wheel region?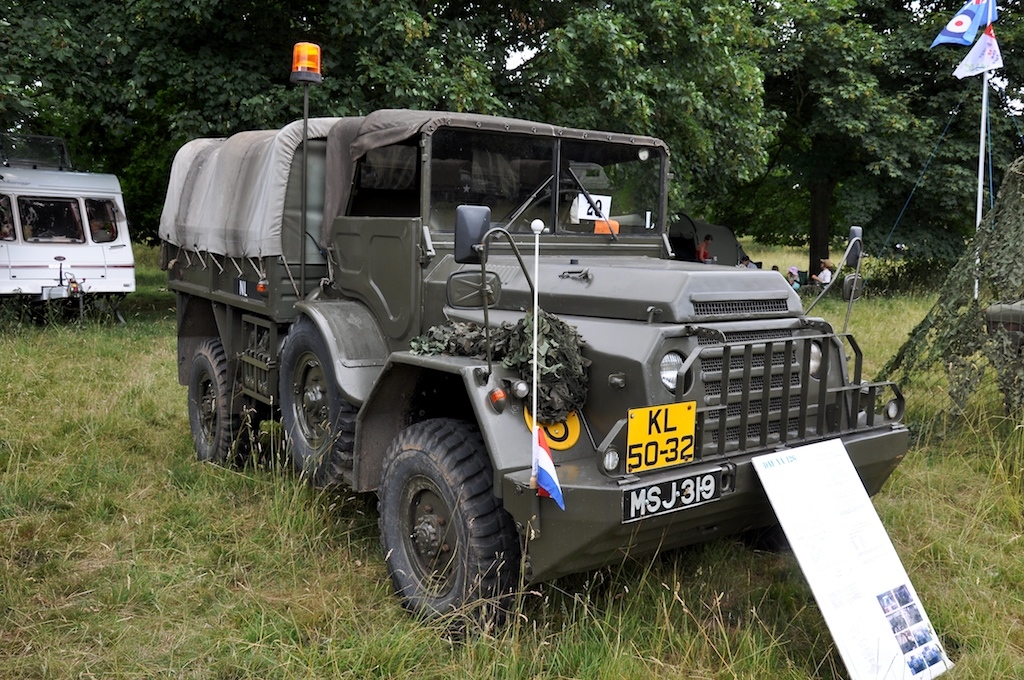
x1=377 y1=430 x2=507 y2=620
